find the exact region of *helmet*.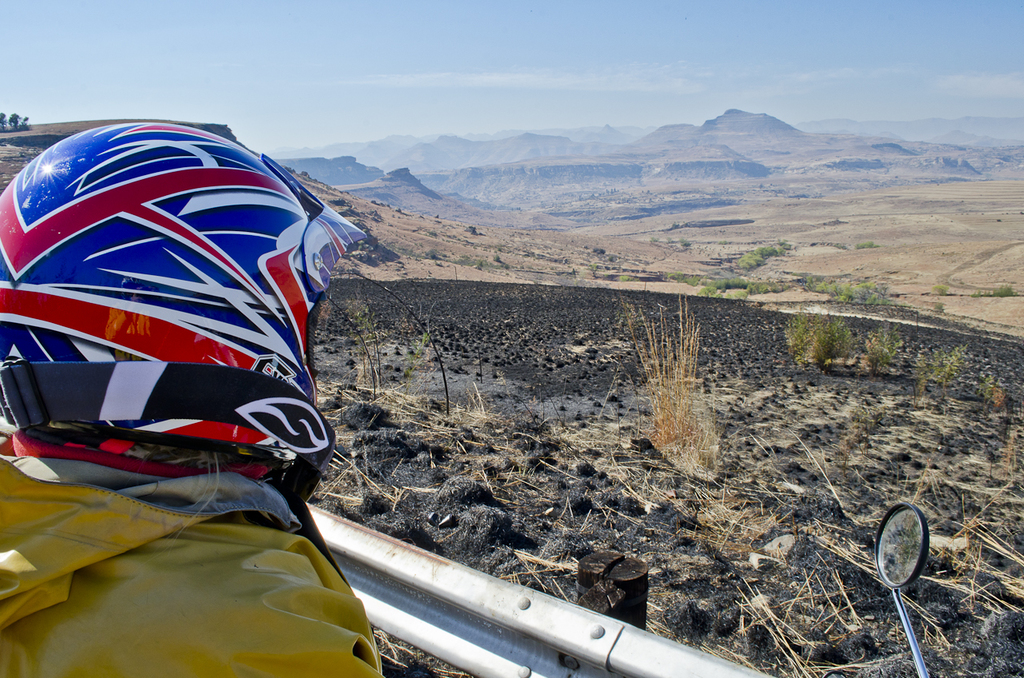
Exact region: (left=0, top=120, right=400, bottom=508).
